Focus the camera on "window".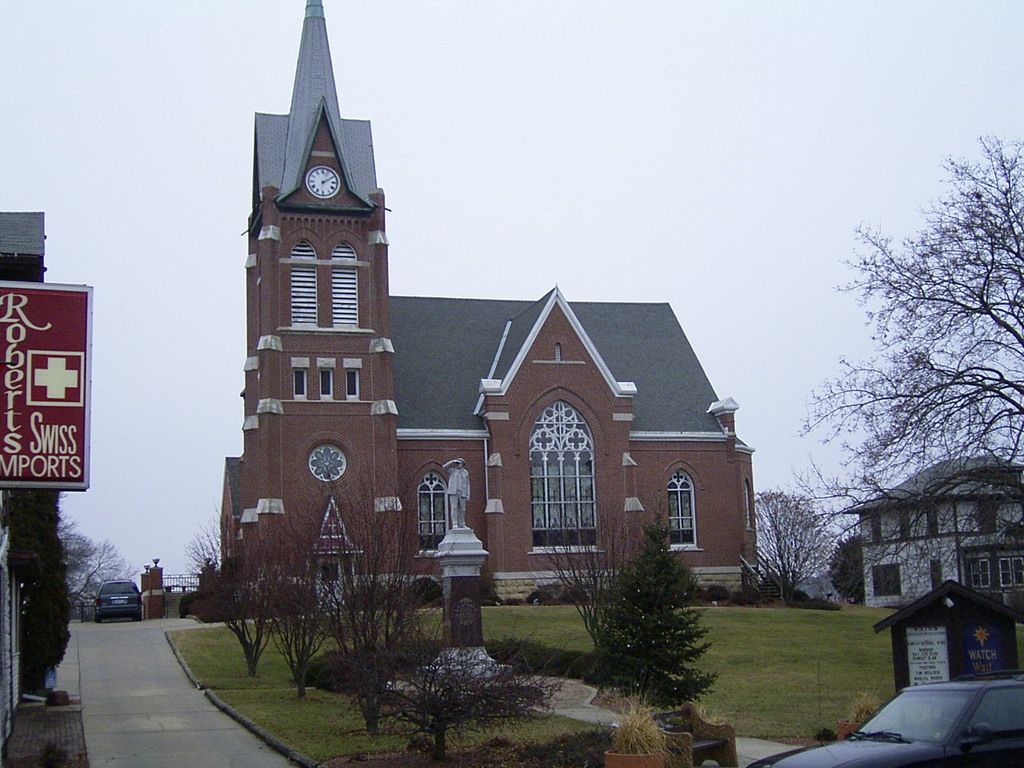
Focus region: region(896, 514, 910, 536).
